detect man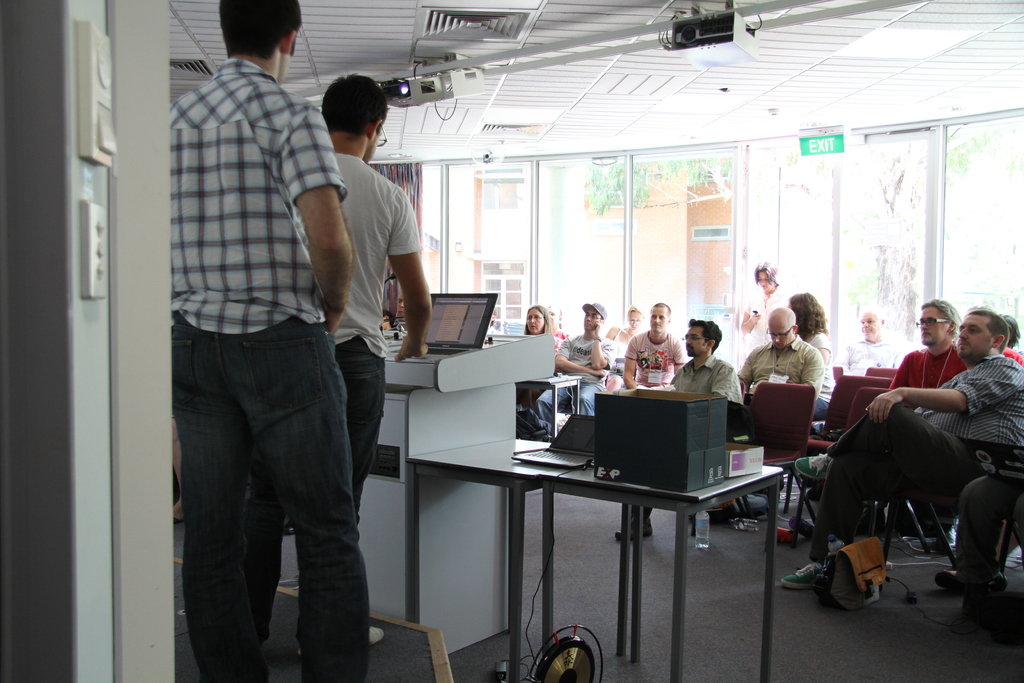
(x1=740, y1=261, x2=782, y2=349)
